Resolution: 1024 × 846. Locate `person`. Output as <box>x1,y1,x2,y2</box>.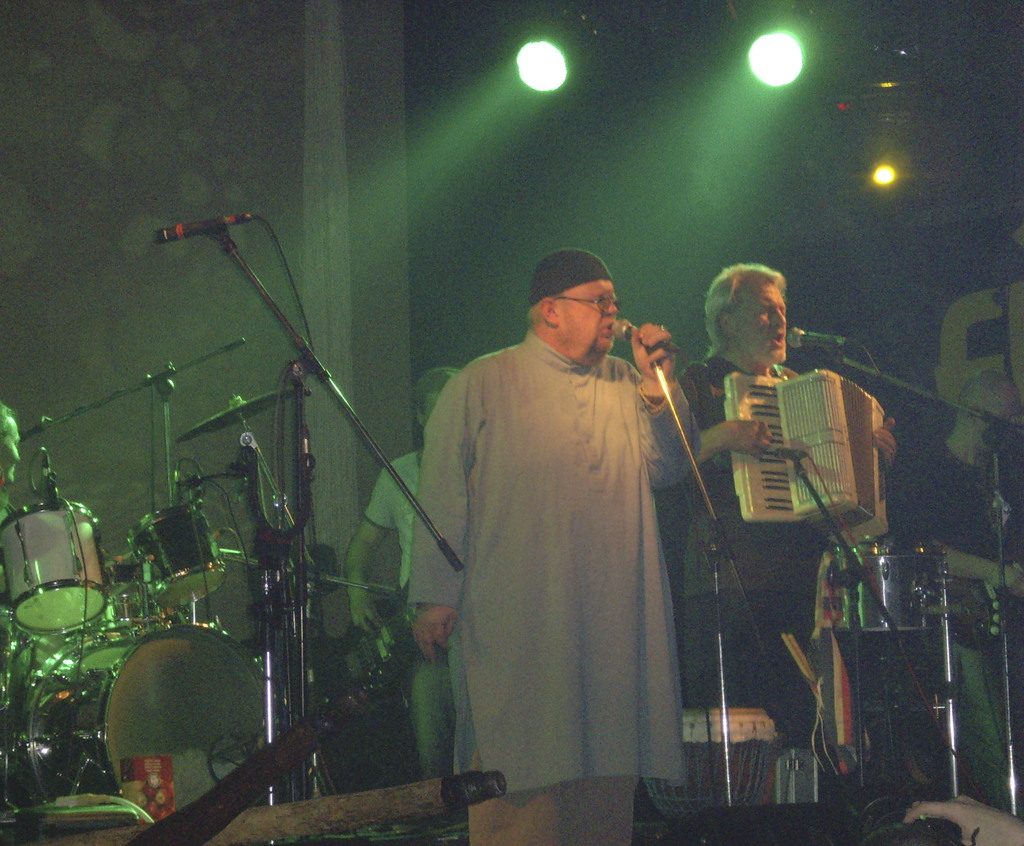
<box>907,793,1023,845</box>.
